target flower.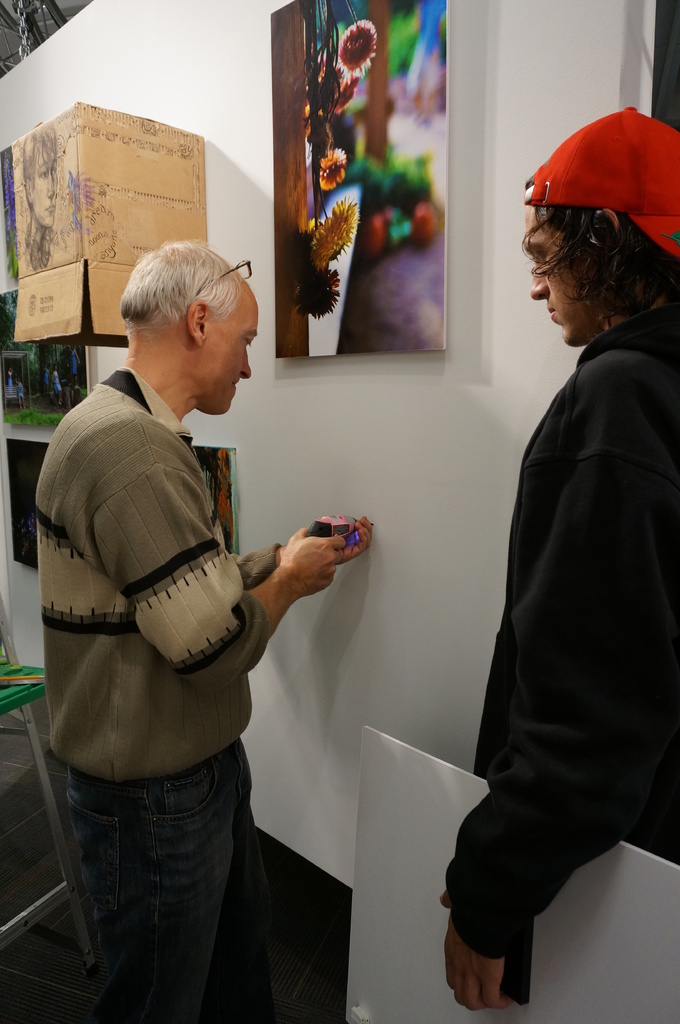
Target region: {"x1": 415, "y1": 200, "x2": 448, "y2": 243}.
